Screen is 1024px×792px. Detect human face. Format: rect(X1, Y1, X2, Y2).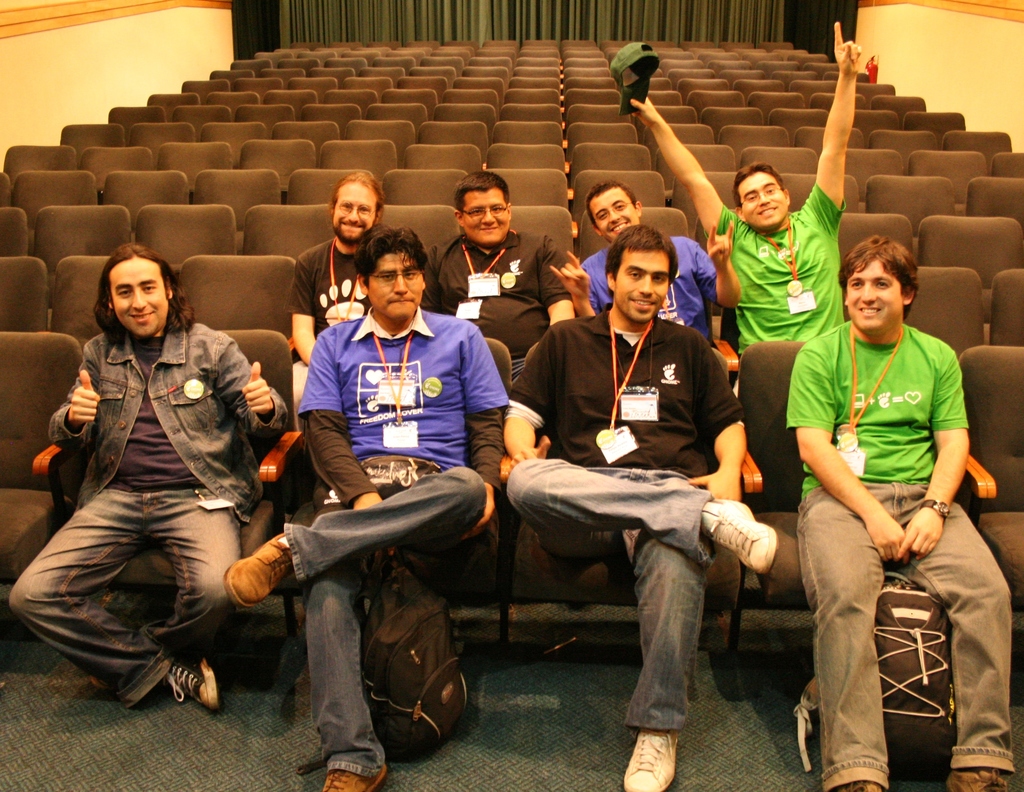
rect(116, 255, 168, 341).
